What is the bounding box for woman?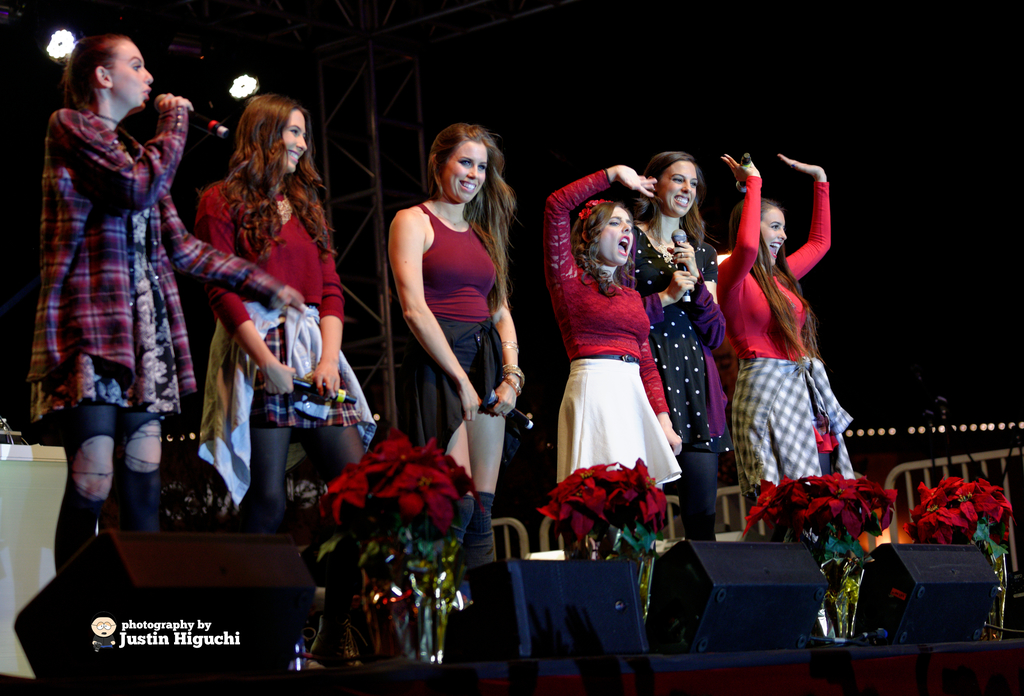
x1=604, y1=152, x2=726, y2=537.
